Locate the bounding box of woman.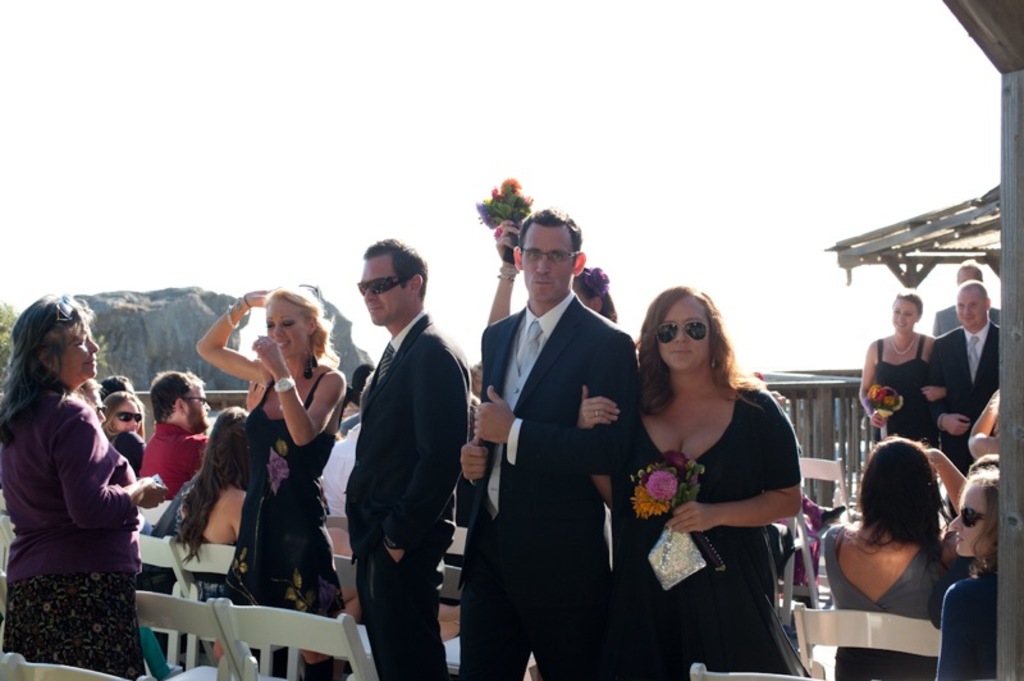
Bounding box: (left=102, top=383, right=150, bottom=445).
